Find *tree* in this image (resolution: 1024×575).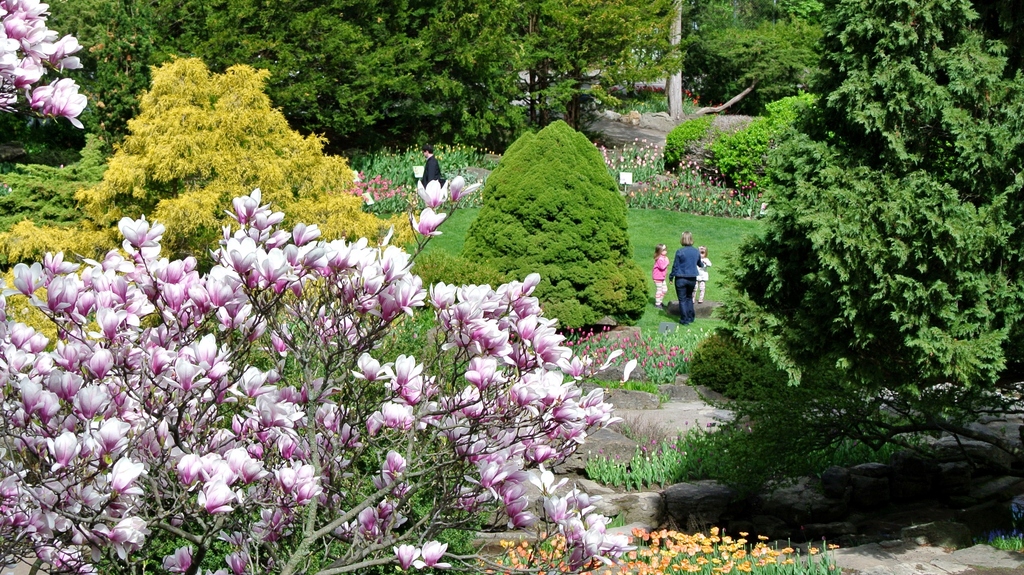
[left=701, top=86, right=819, bottom=217].
